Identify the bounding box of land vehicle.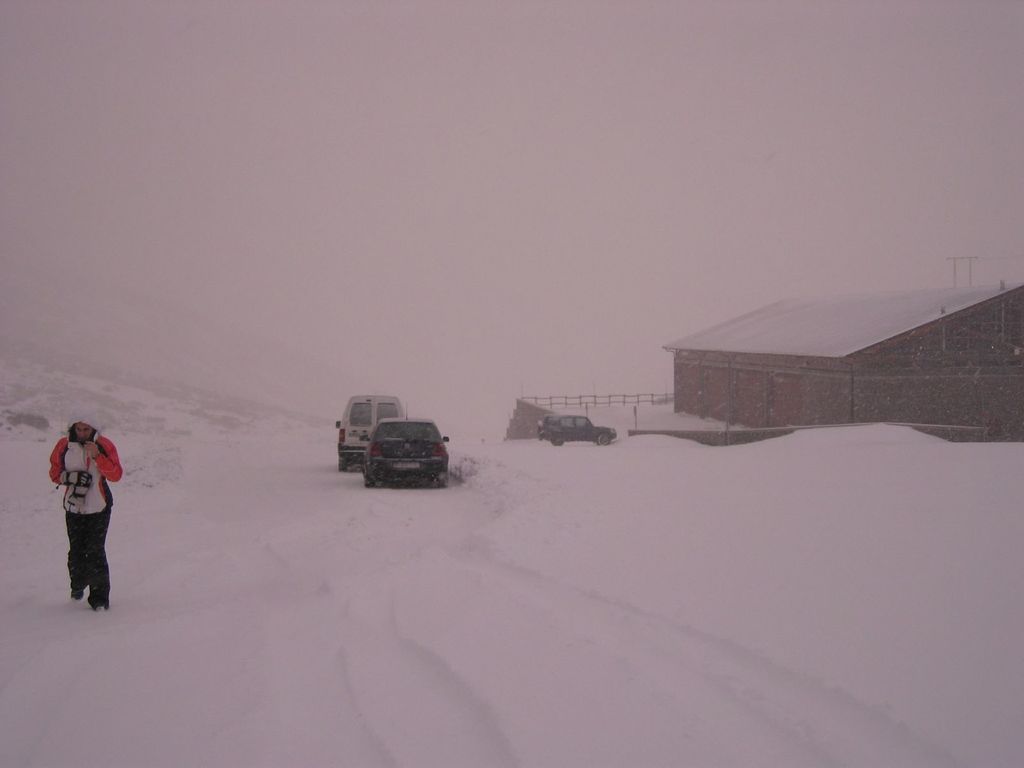
left=362, top=418, right=449, bottom=488.
